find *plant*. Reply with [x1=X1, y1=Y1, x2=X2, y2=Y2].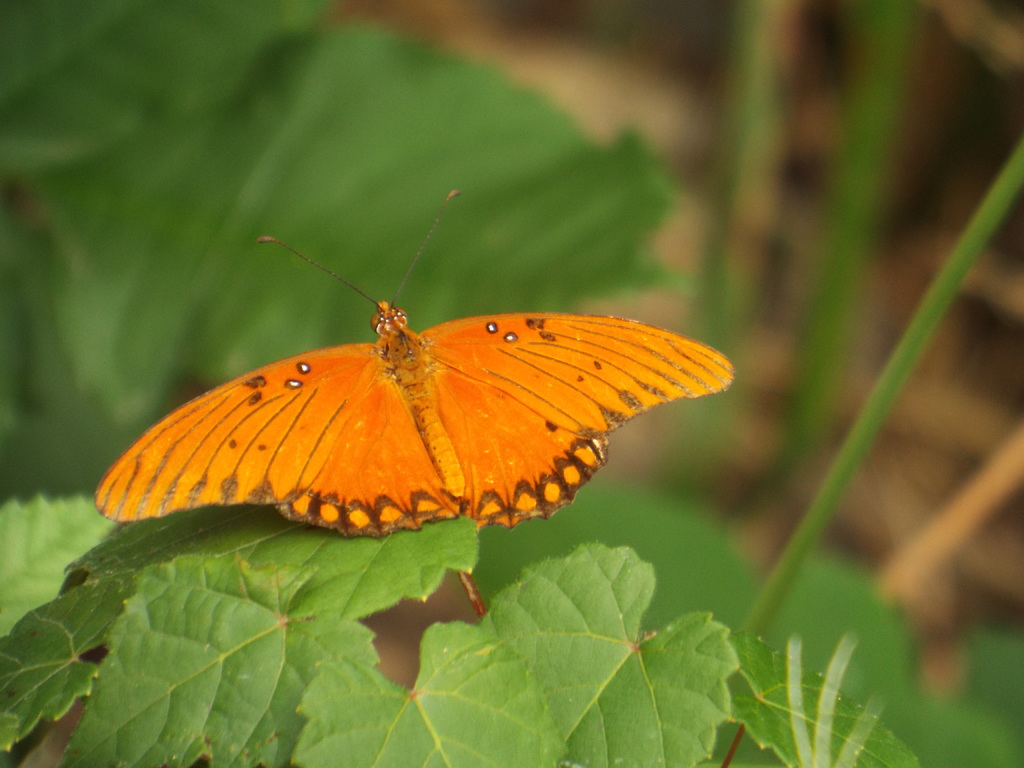
[x1=0, y1=0, x2=1023, y2=767].
